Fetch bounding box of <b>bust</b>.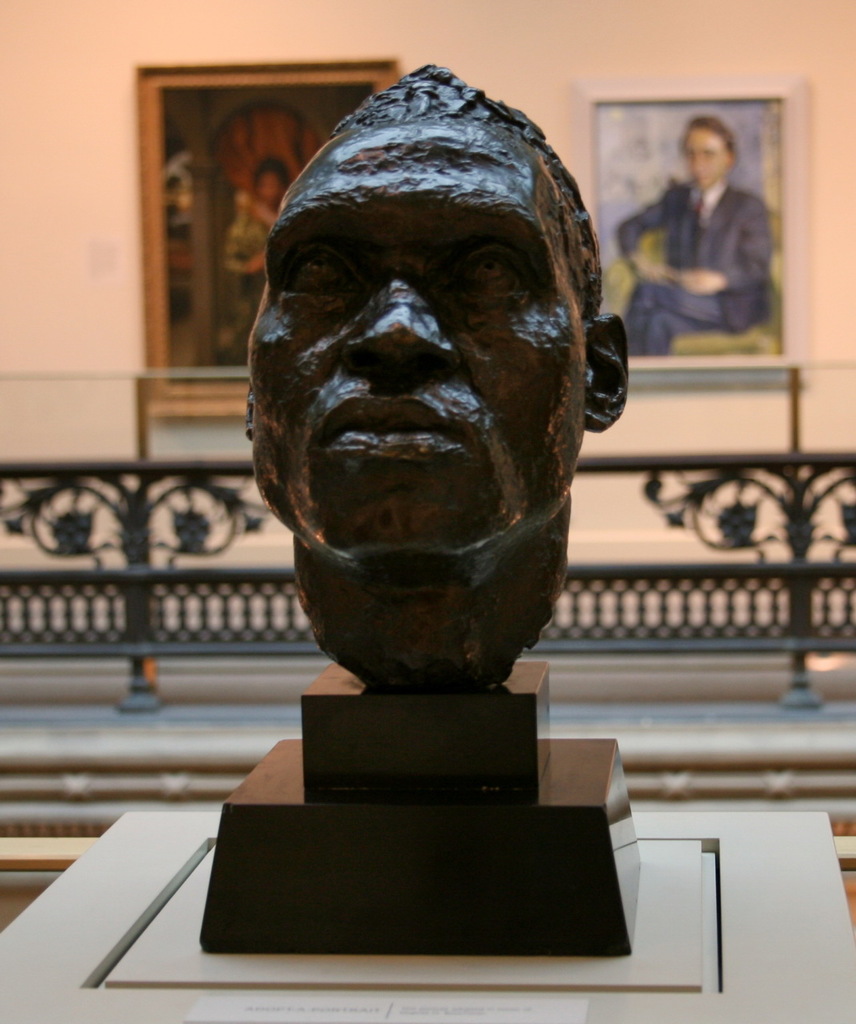
Bbox: box=[243, 63, 636, 694].
